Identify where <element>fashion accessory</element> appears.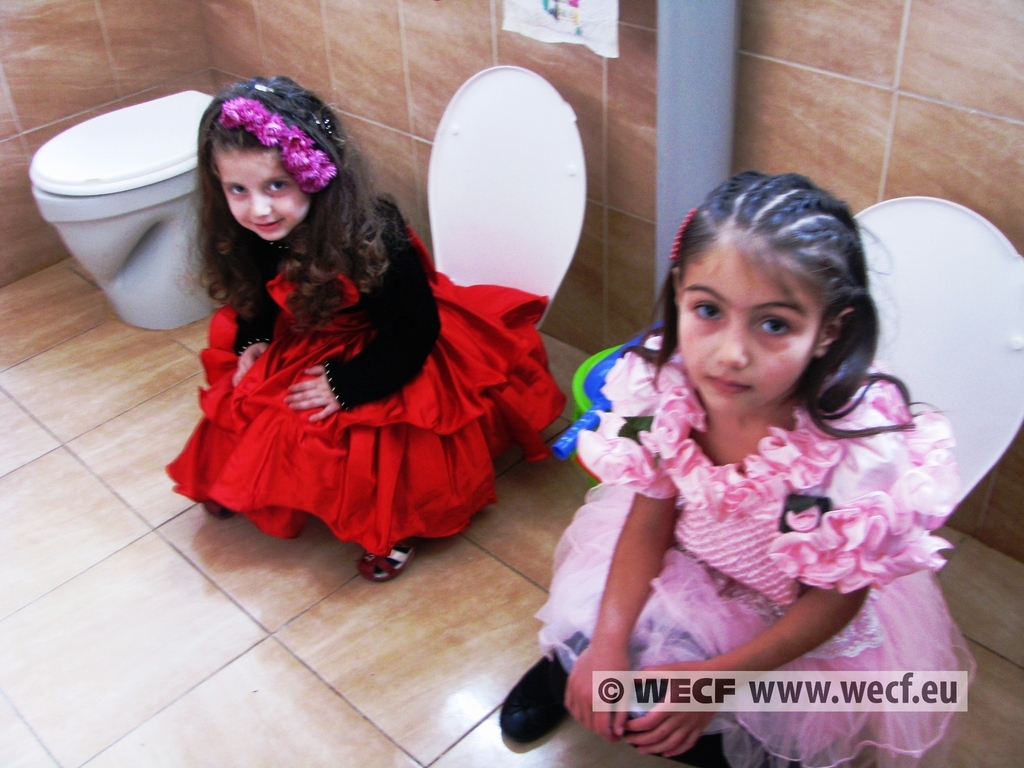
Appears at (497, 637, 593, 746).
